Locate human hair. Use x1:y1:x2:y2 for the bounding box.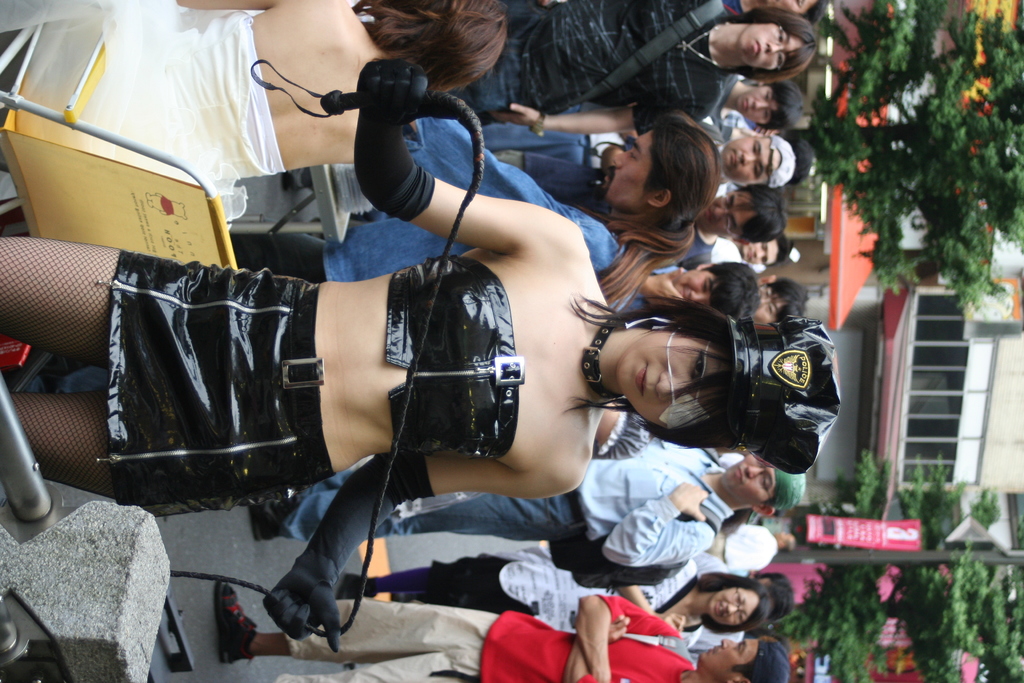
732:648:758:682.
